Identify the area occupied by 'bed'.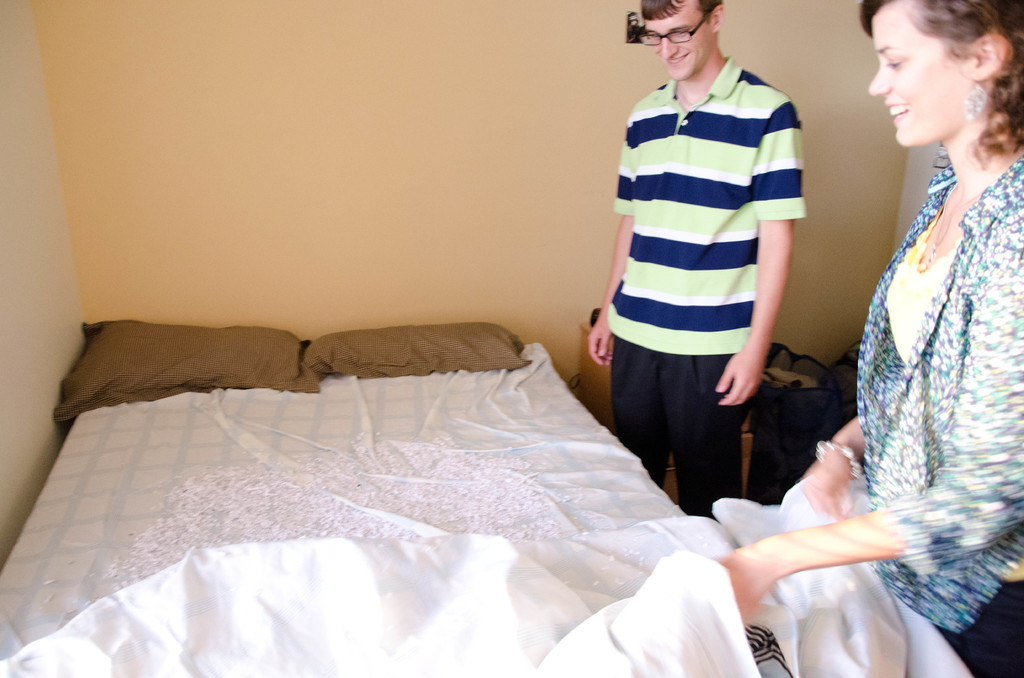
Area: [left=0, top=318, right=824, bottom=677].
